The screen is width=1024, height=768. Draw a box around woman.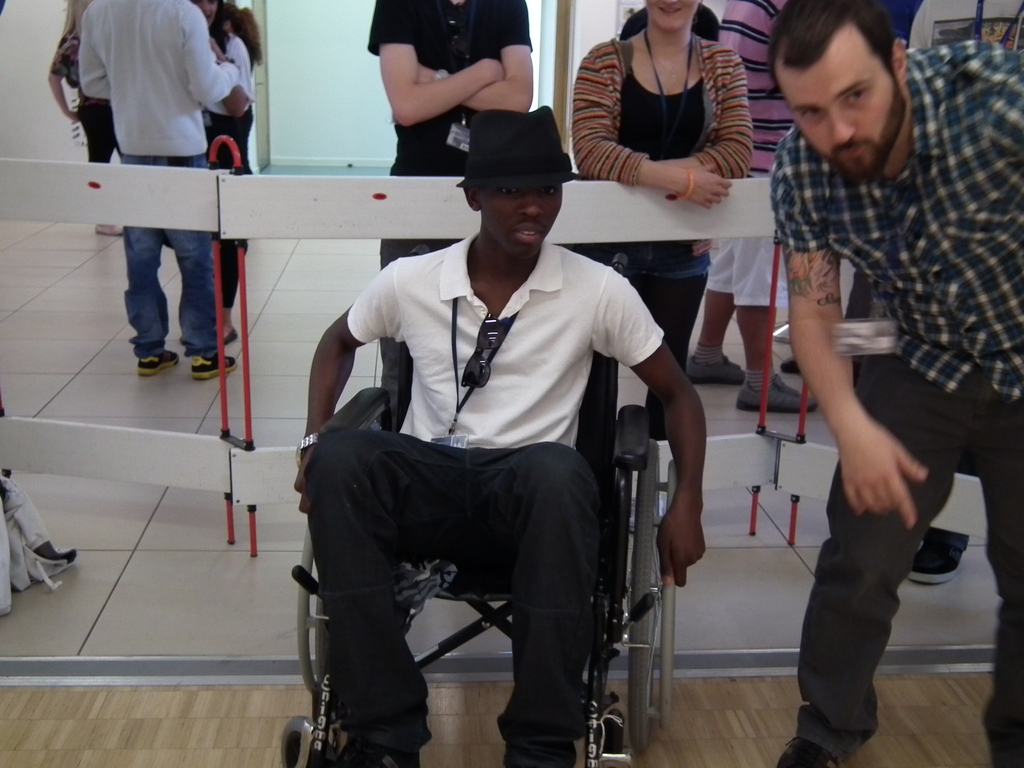
40:0:123:239.
